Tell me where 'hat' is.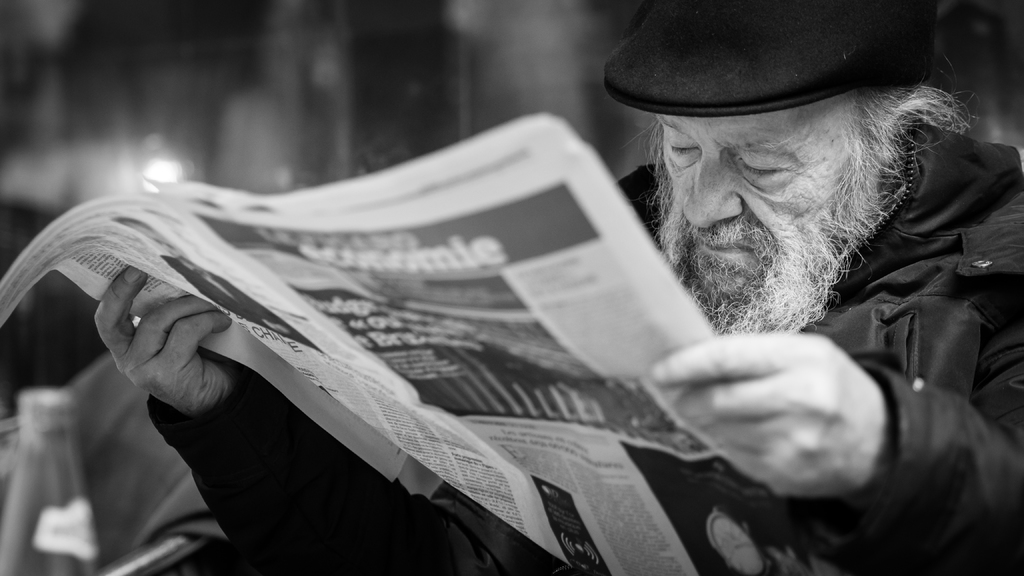
'hat' is at region(604, 0, 932, 121).
